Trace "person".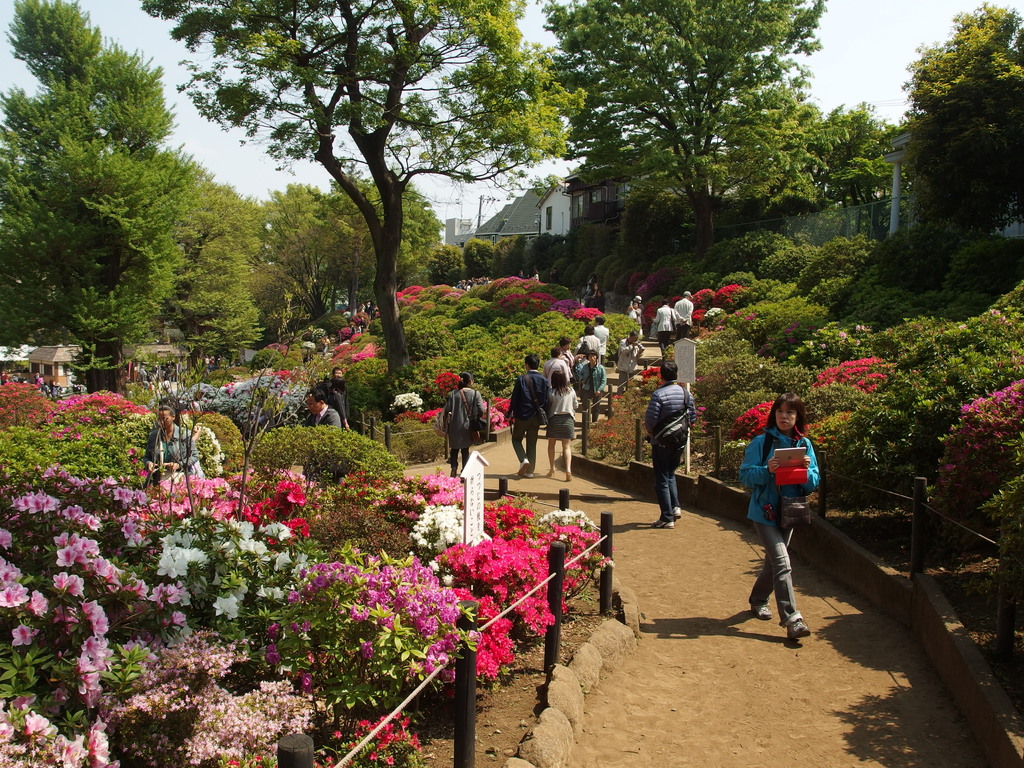
Traced to region(735, 376, 828, 650).
